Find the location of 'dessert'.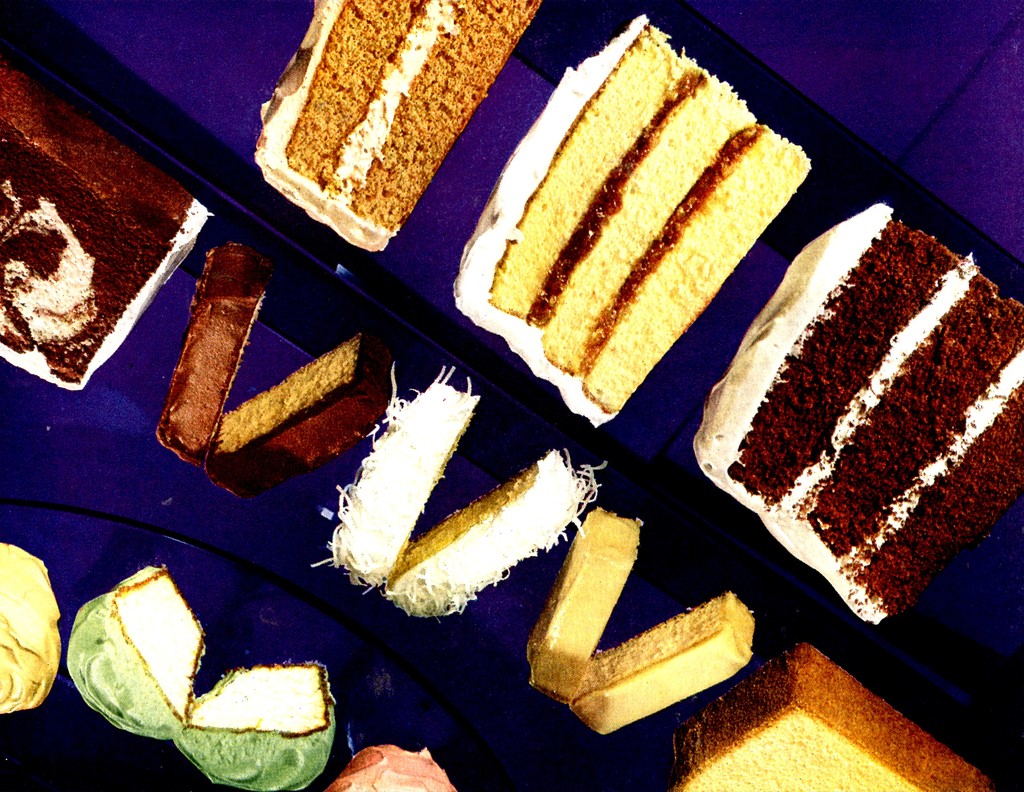
Location: bbox(249, 0, 540, 252).
